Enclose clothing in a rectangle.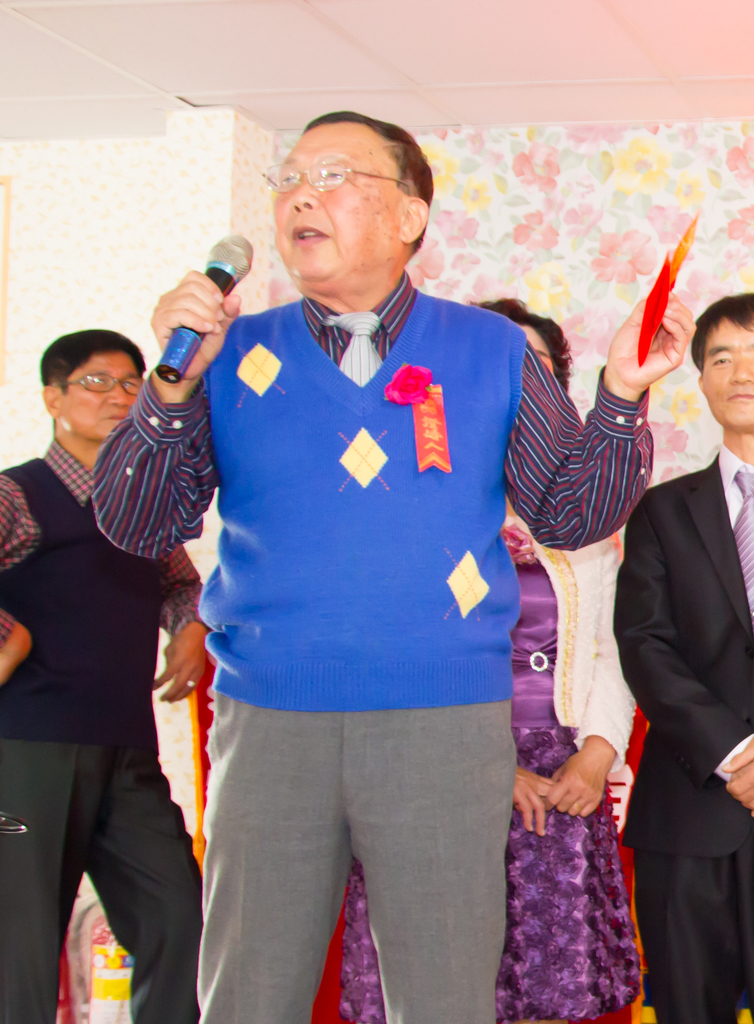
594, 449, 753, 1020.
